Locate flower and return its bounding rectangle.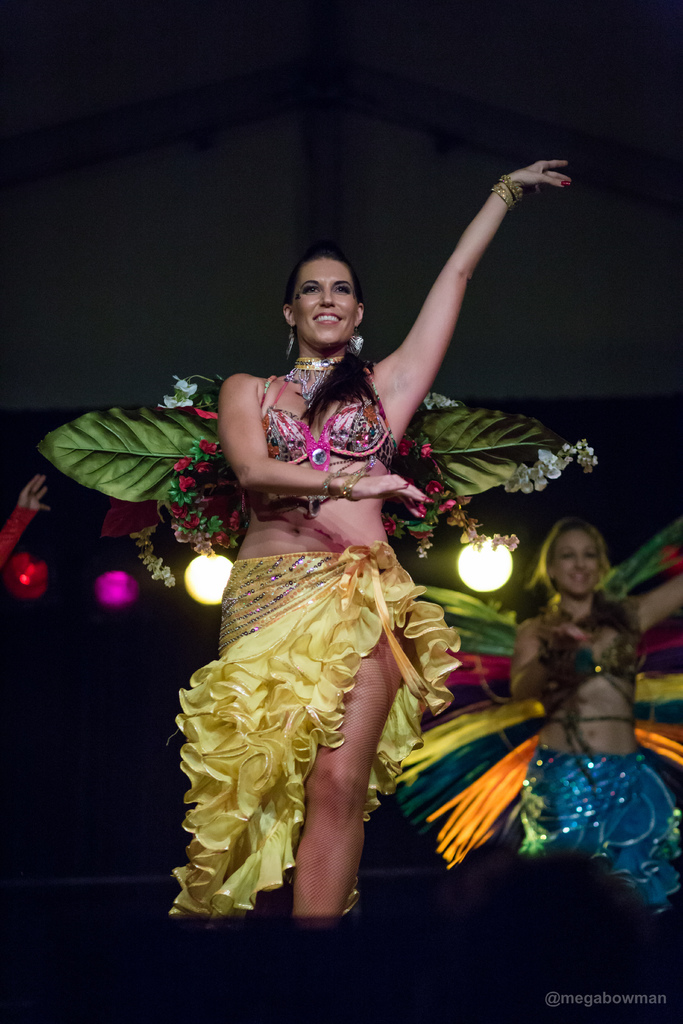
[160,393,198,410].
